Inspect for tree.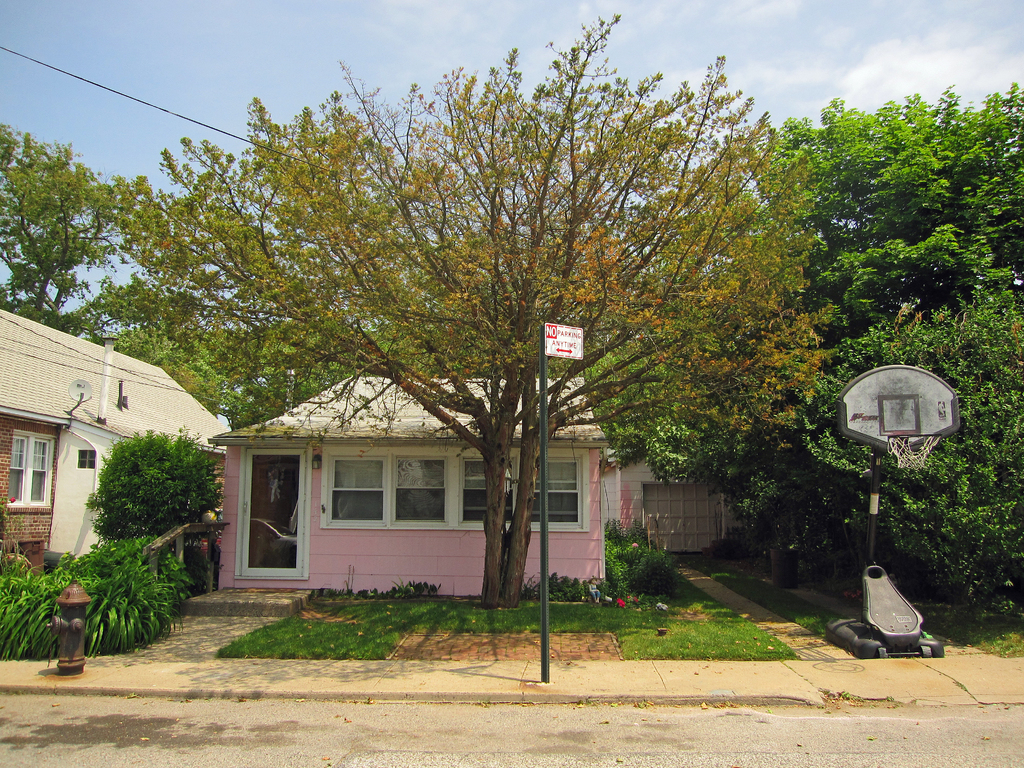
Inspection: box=[547, 294, 755, 481].
